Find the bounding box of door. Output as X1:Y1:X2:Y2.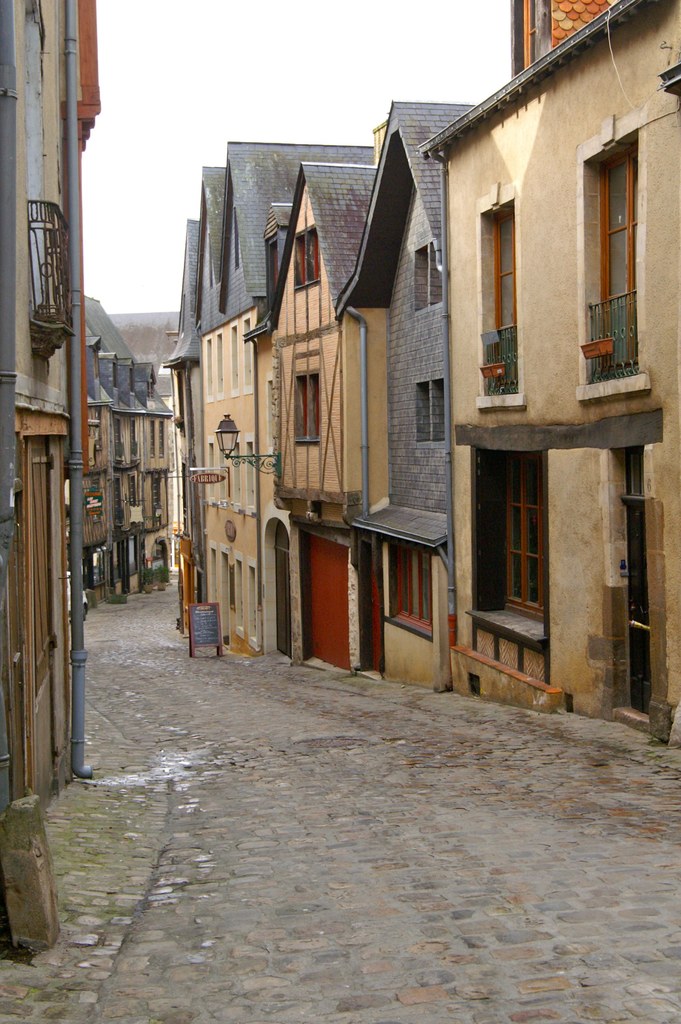
308:529:363:666.
